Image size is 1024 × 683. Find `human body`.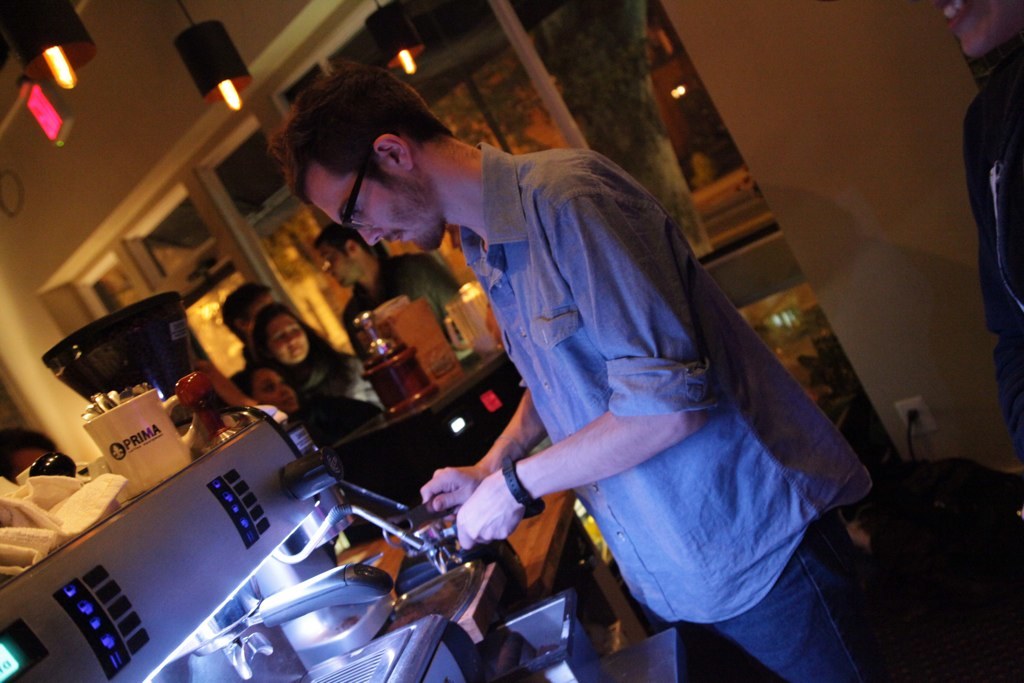
{"x1": 943, "y1": 0, "x2": 1023, "y2": 447}.
